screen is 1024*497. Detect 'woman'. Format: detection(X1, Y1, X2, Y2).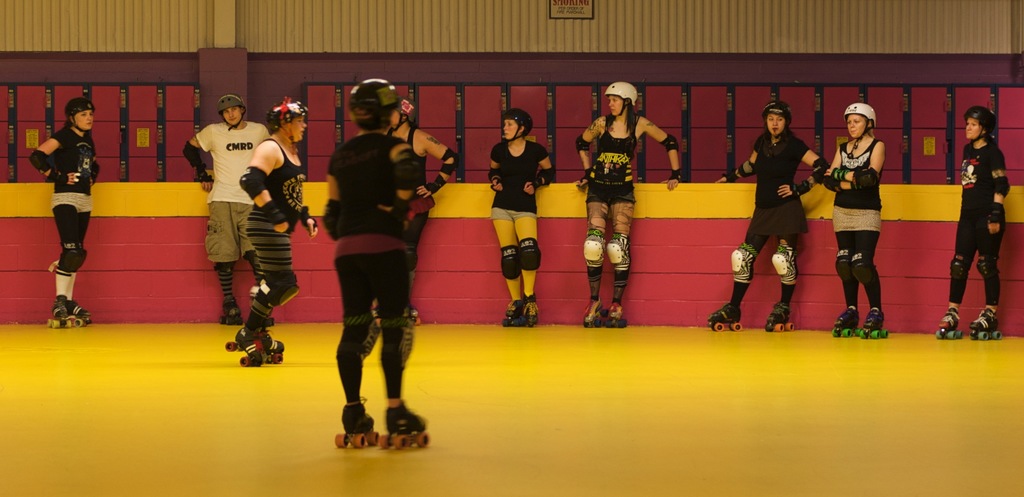
detection(319, 79, 426, 448).
